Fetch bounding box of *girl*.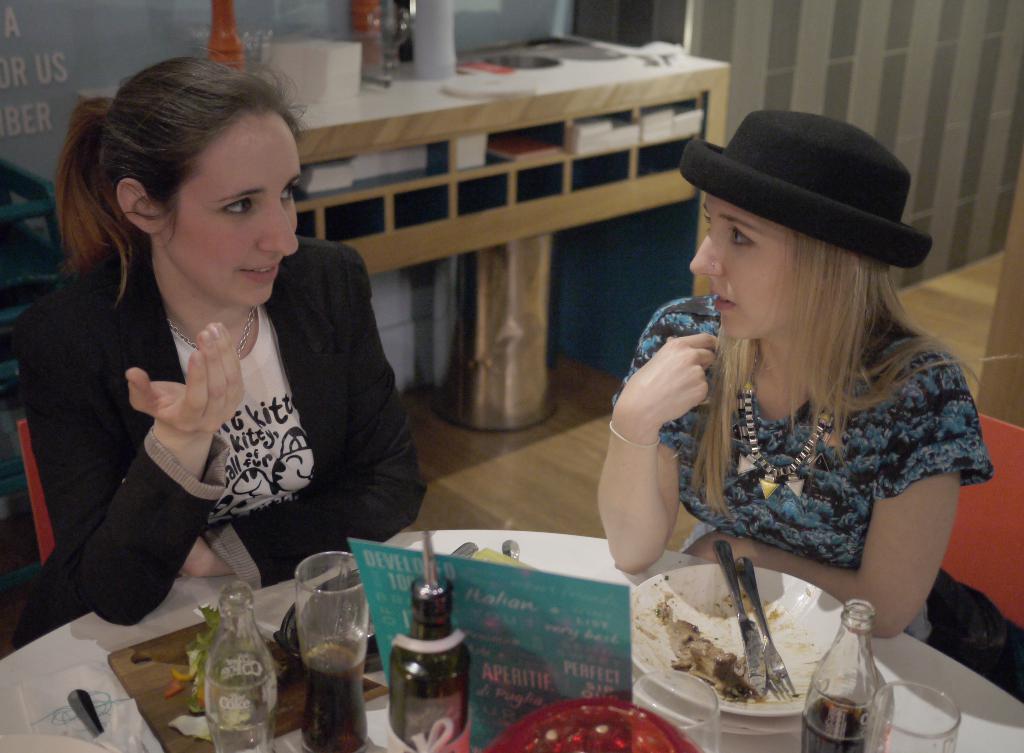
Bbox: rect(12, 40, 430, 628).
